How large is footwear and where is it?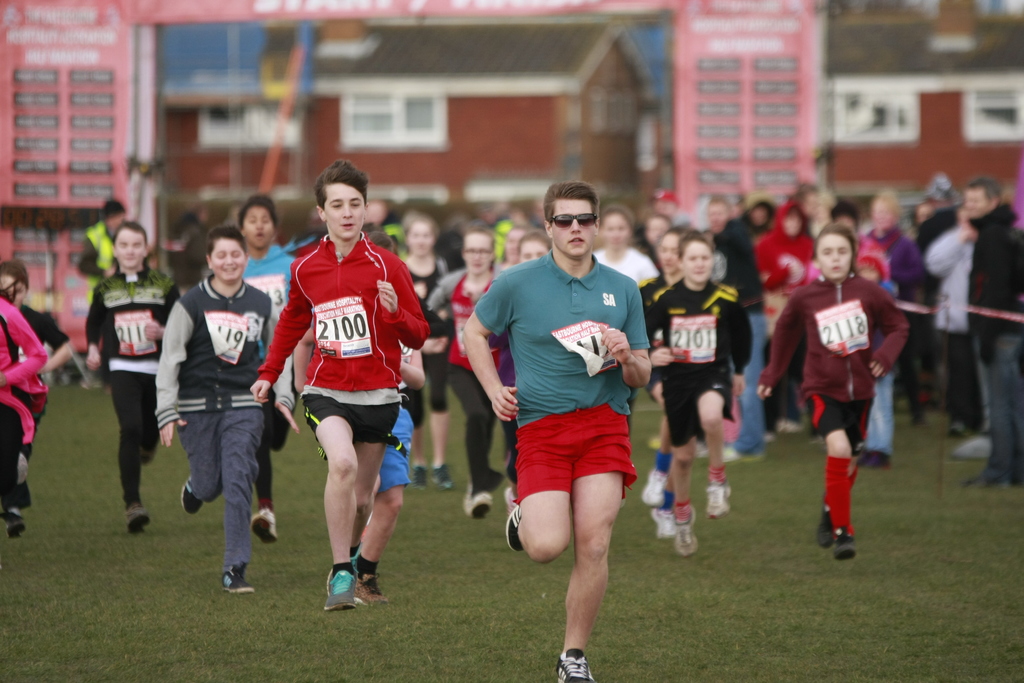
Bounding box: (251,508,278,544).
